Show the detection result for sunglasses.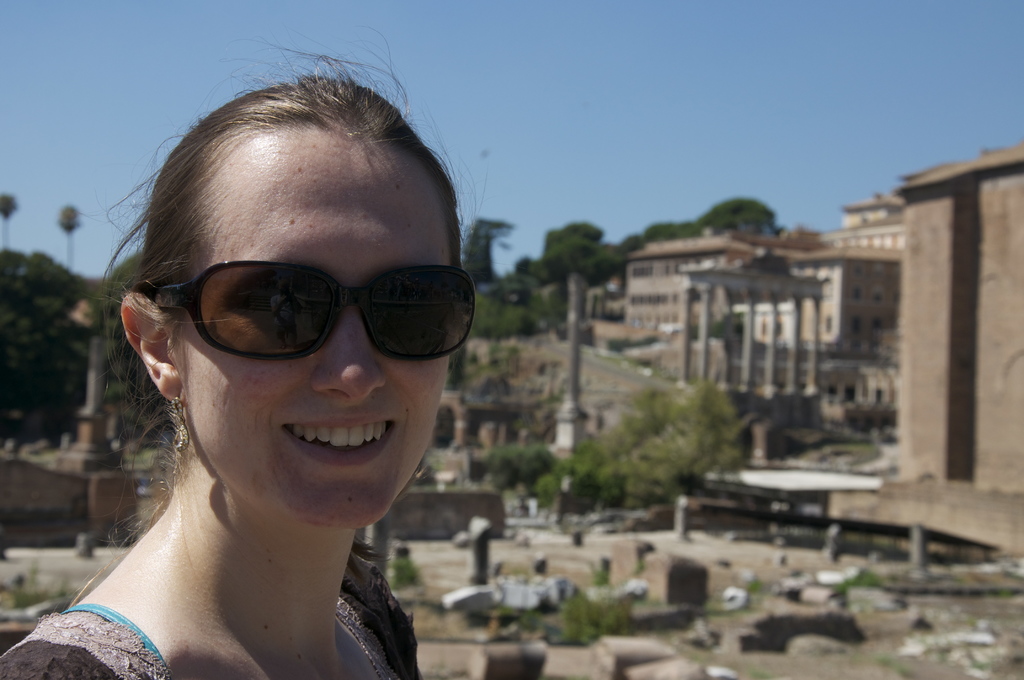
{"x1": 146, "y1": 259, "x2": 477, "y2": 361}.
